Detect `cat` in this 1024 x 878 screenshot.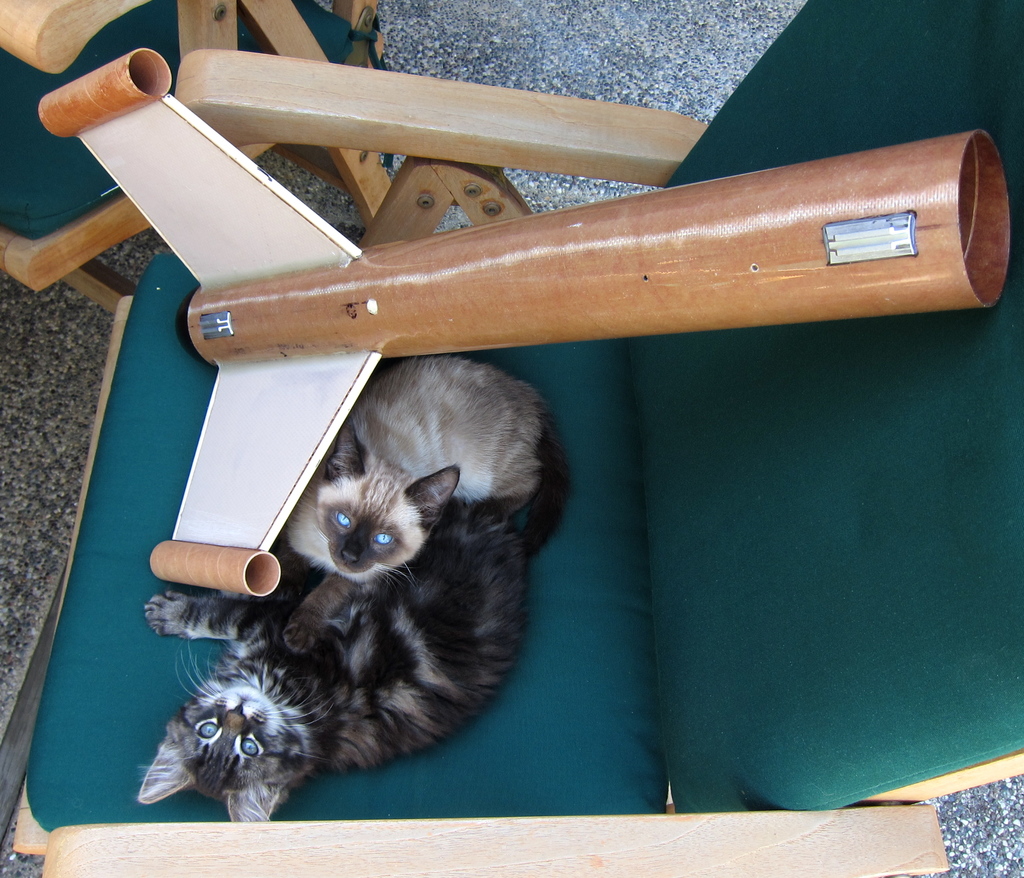
Detection: detection(280, 355, 557, 649).
